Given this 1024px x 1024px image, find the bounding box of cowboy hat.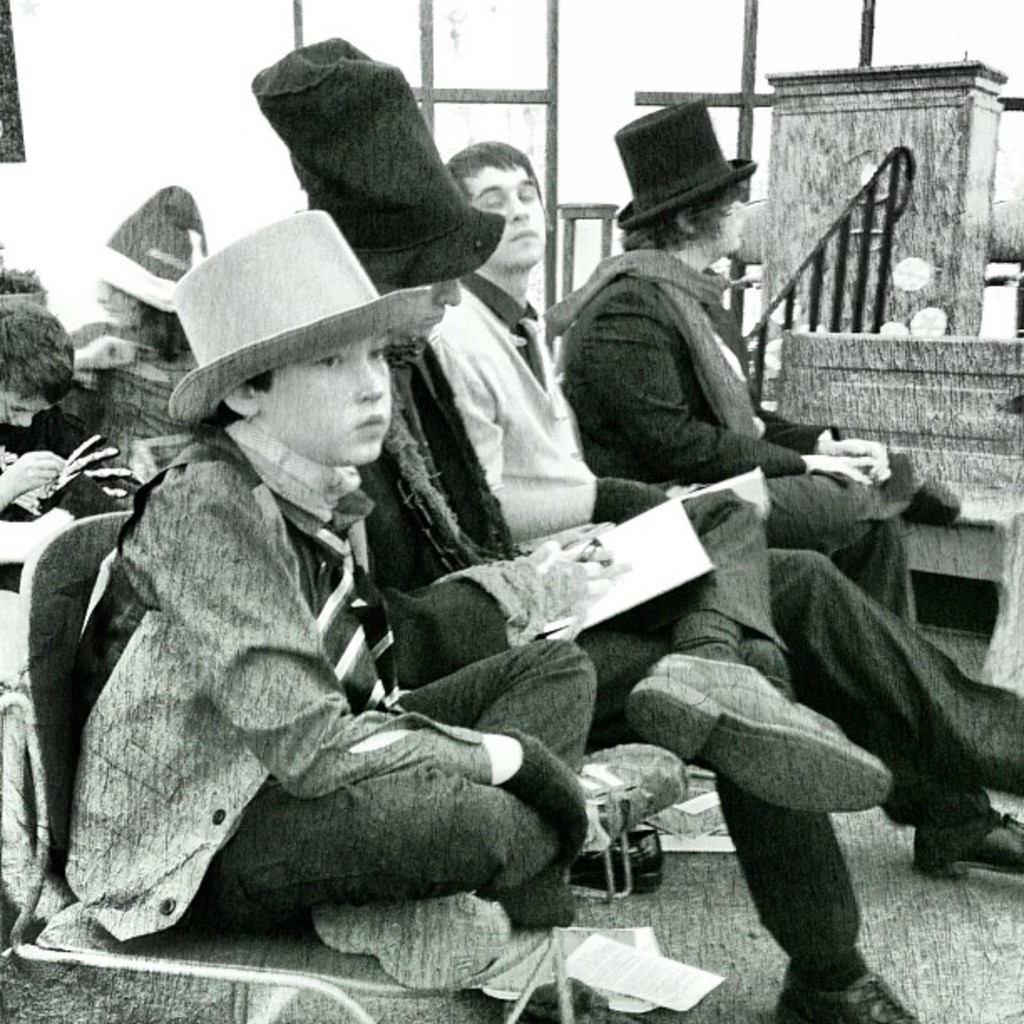
BBox(244, 32, 505, 300).
